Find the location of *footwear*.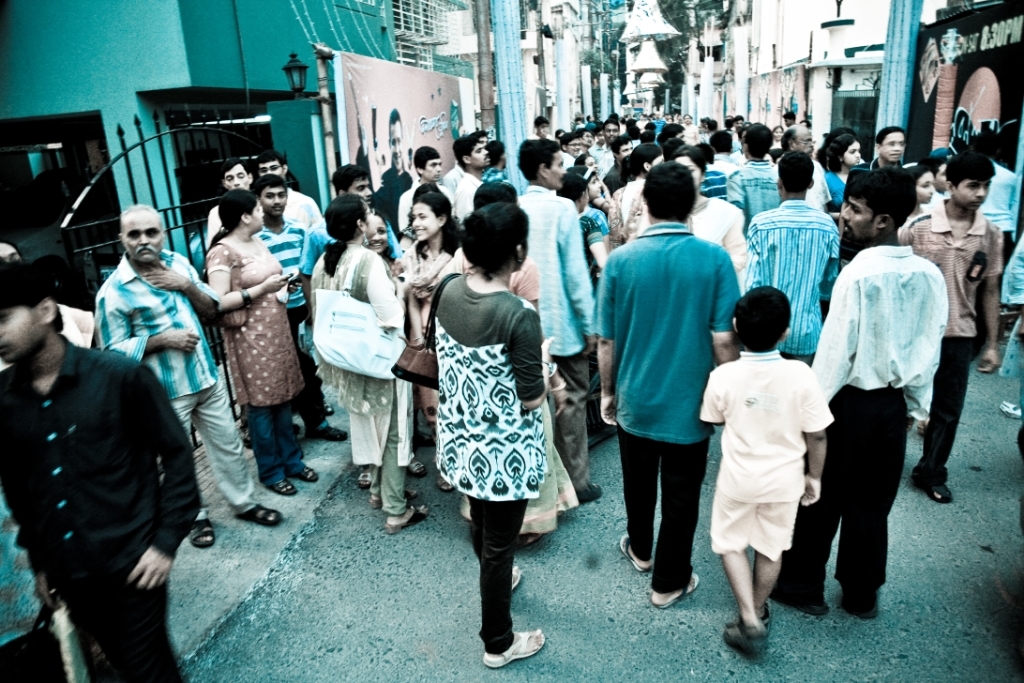
Location: (293, 466, 320, 481).
